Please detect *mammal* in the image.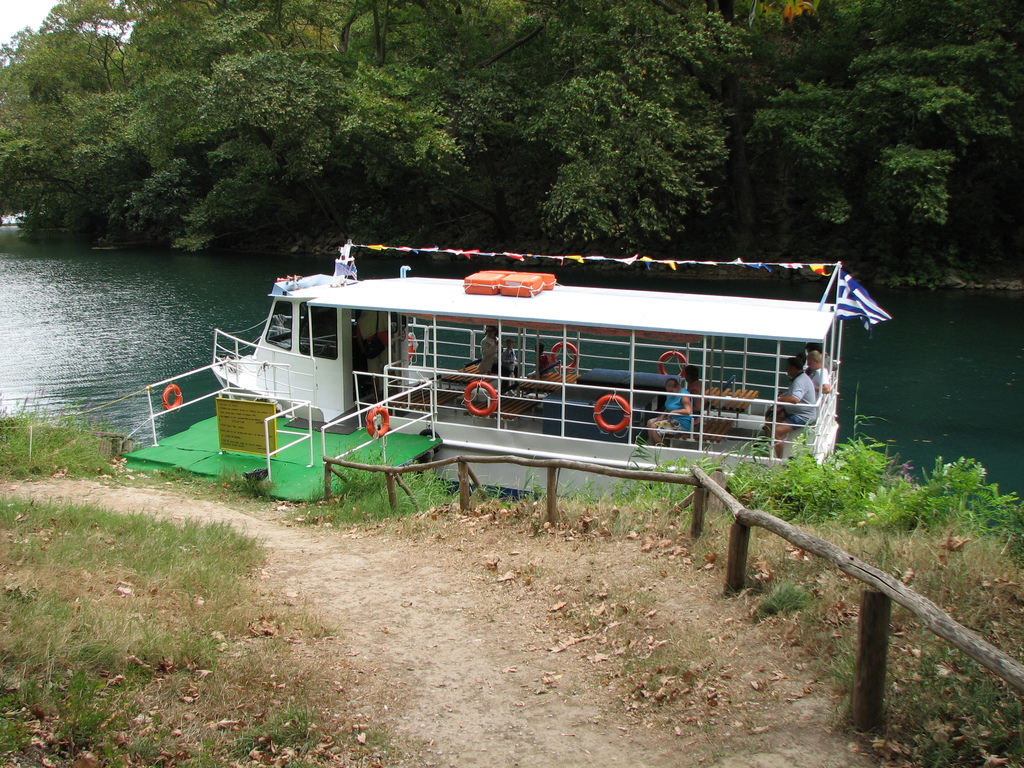
[644, 376, 693, 450].
